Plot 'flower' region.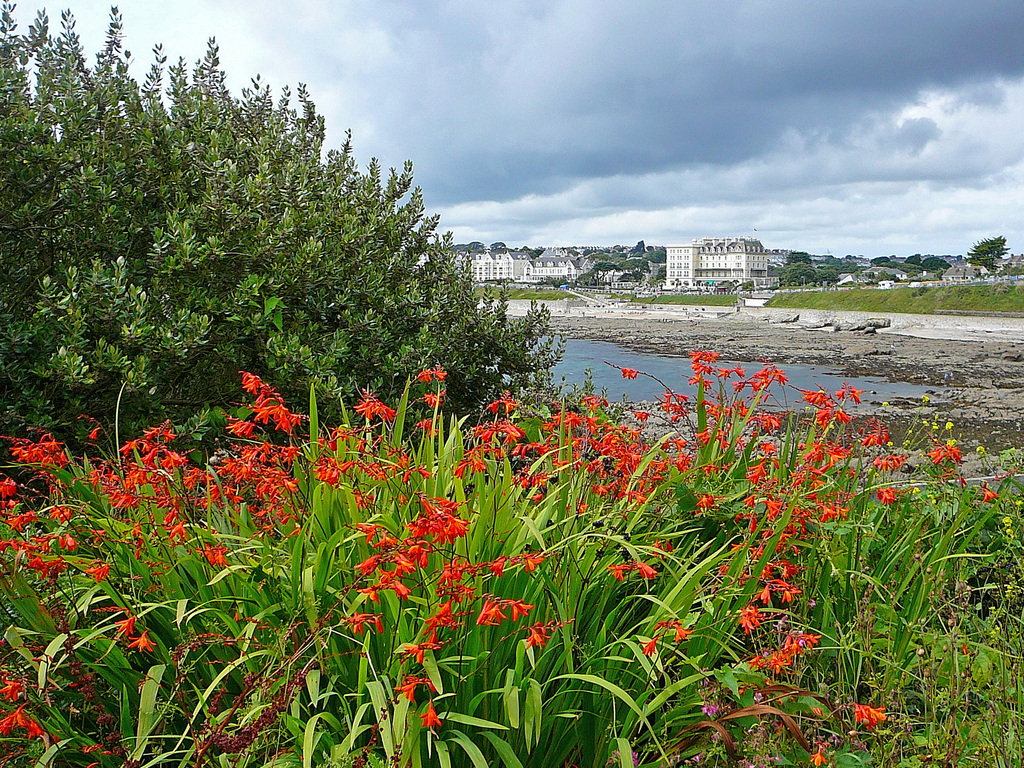
Plotted at locate(0, 669, 42, 744).
